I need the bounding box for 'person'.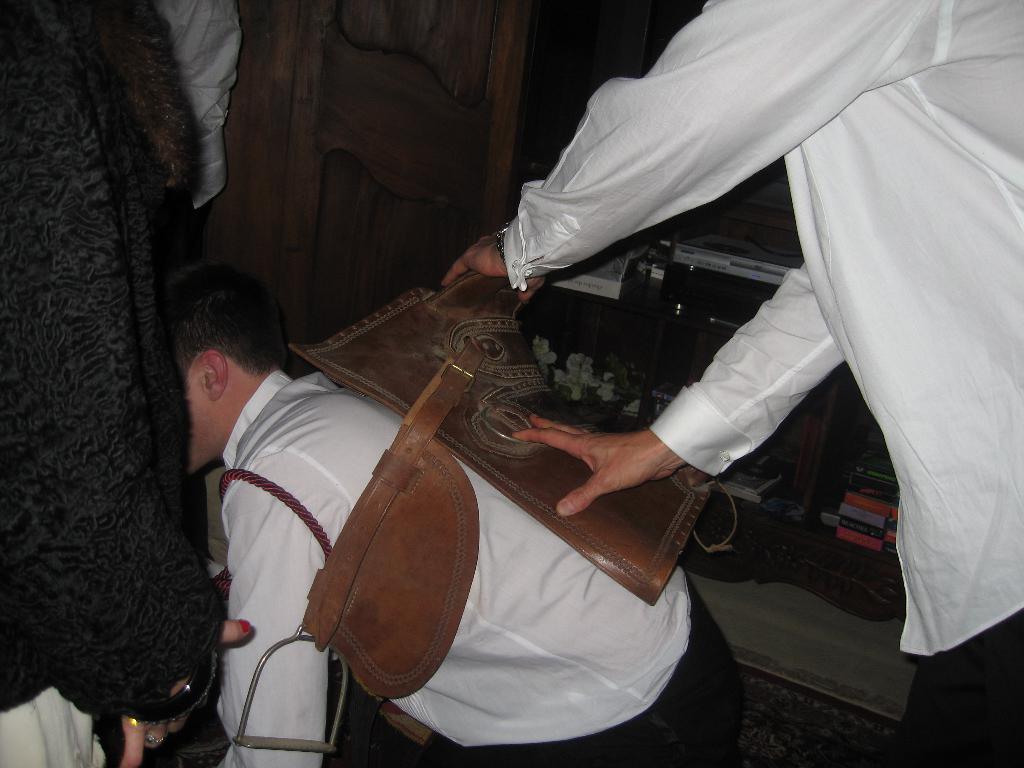
Here it is: [164, 254, 742, 765].
